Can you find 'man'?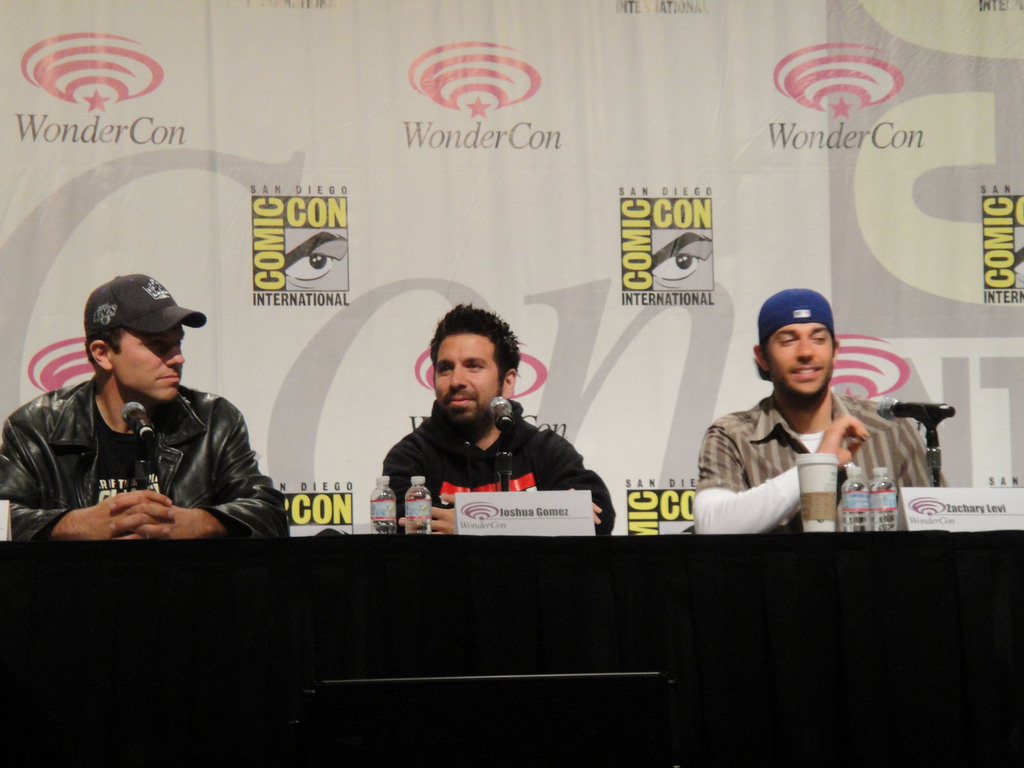
Yes, bounding box: Rect(692, 289, 944, 540).
